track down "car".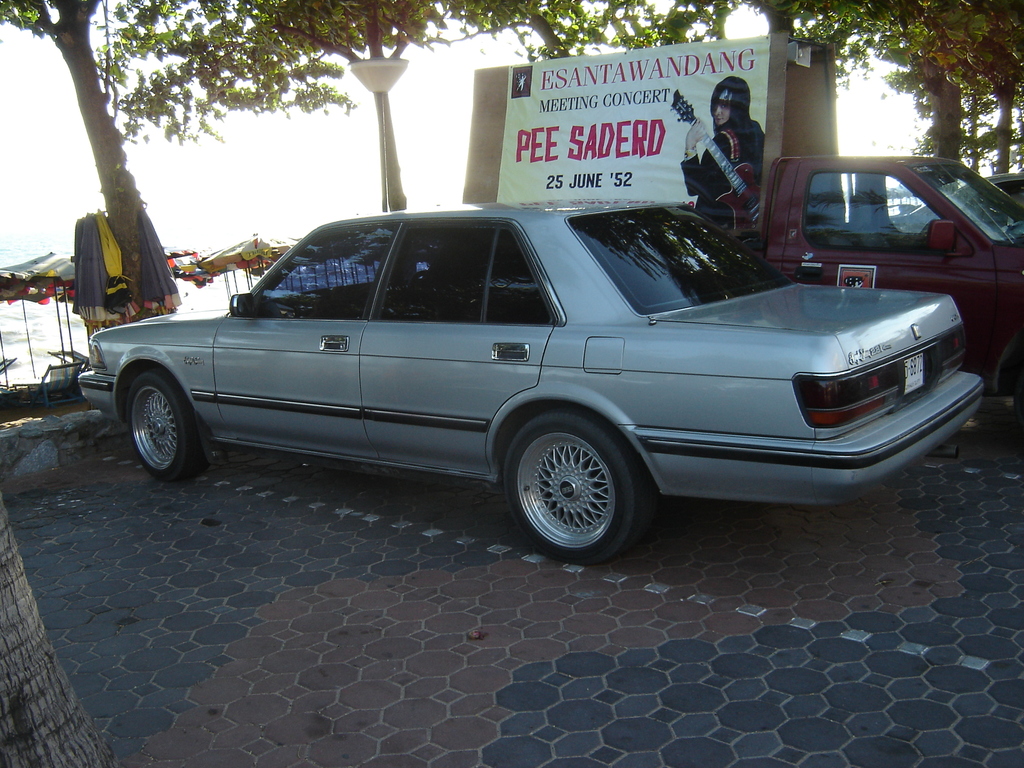
Tracked to [81, 209, 977, 562].
